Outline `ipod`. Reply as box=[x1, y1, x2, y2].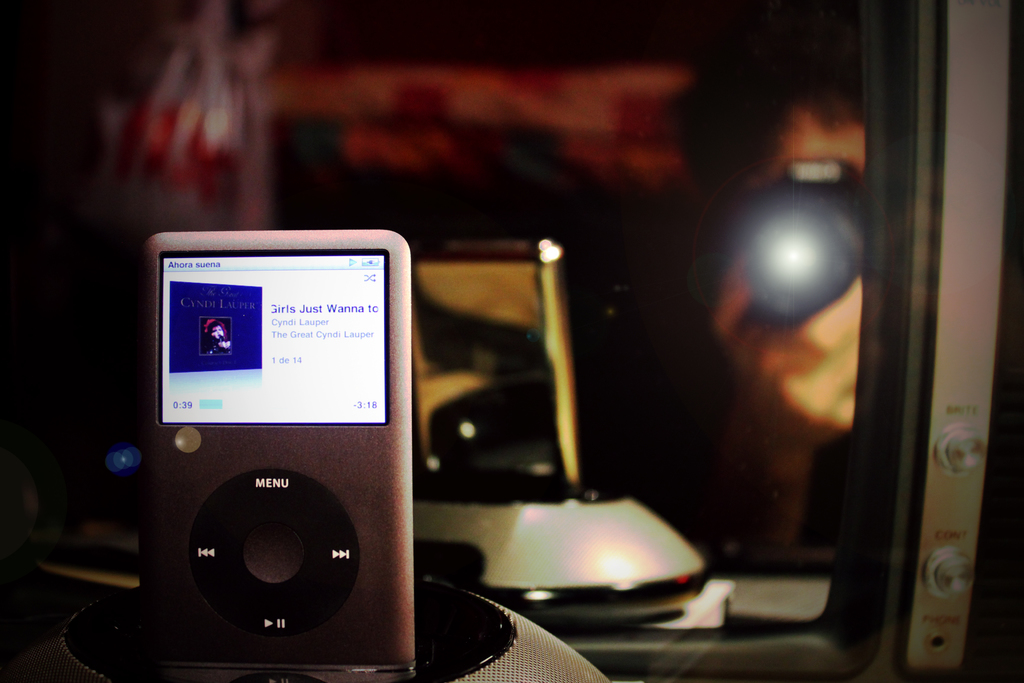
box=[132, 230, 413, 662].
